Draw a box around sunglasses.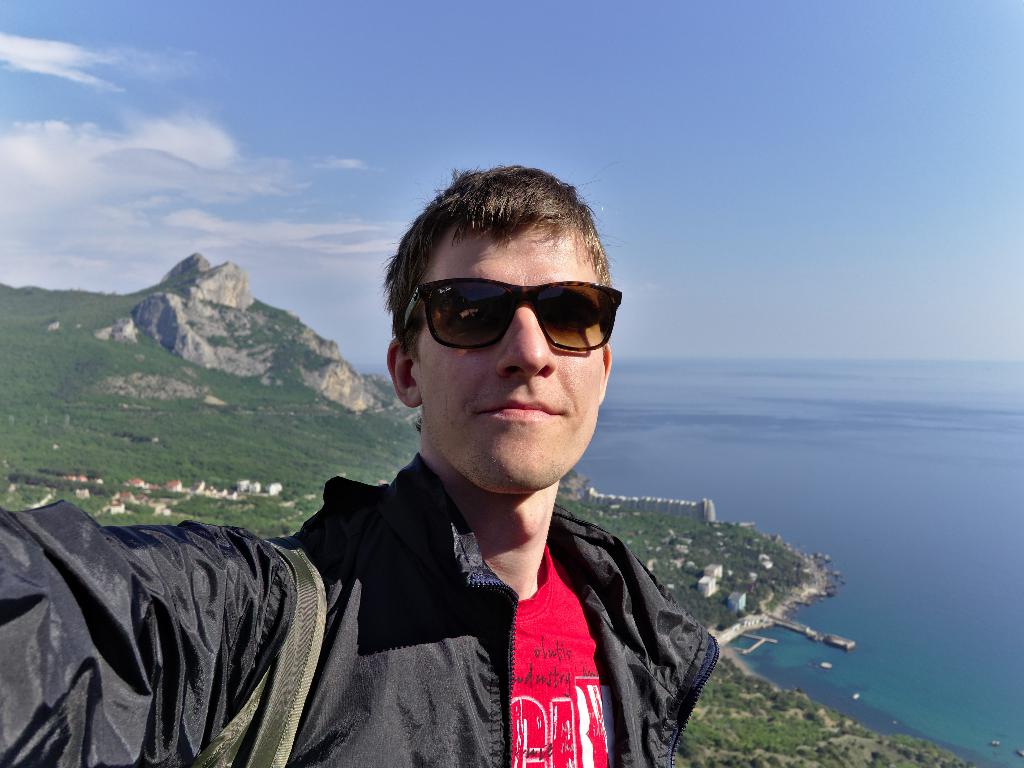
404, 277, 624, 352.
